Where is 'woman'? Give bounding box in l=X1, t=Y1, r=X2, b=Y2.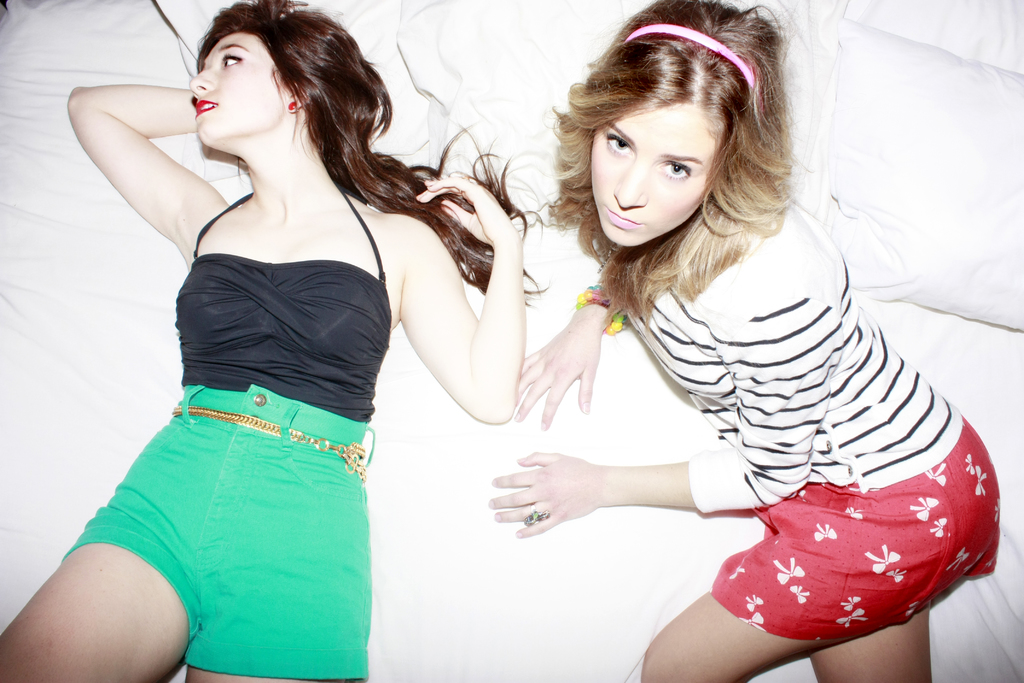
l=0, t=0, r=525, b=682.
